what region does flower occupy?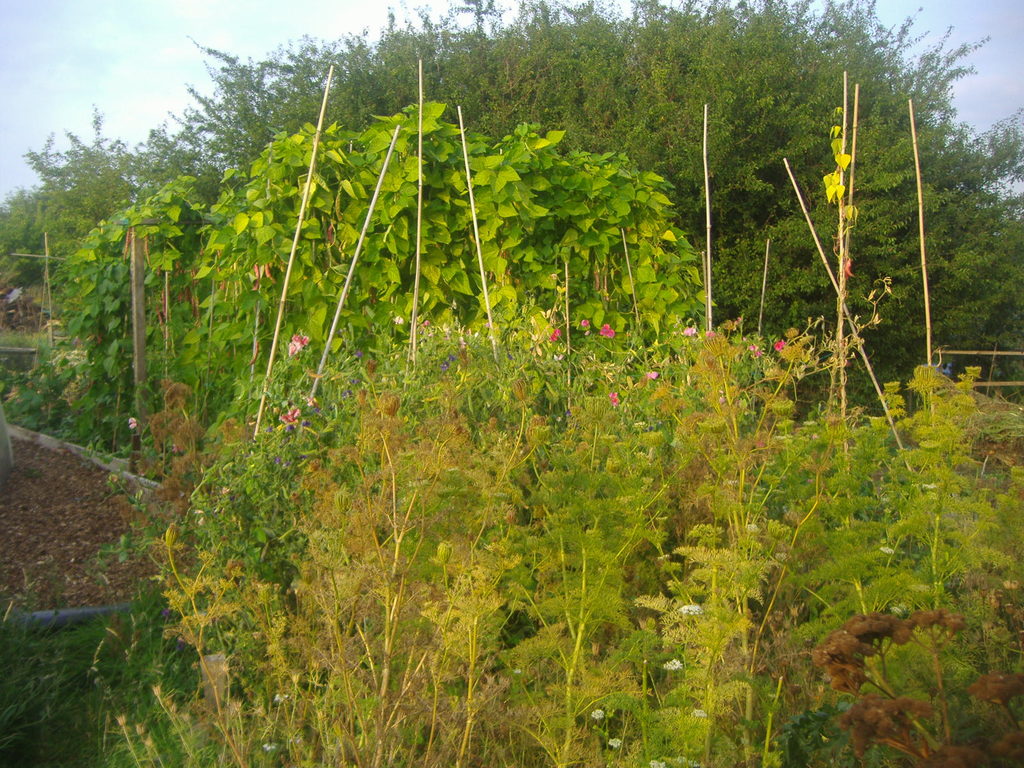
<box>774,337,785,352</box>.
